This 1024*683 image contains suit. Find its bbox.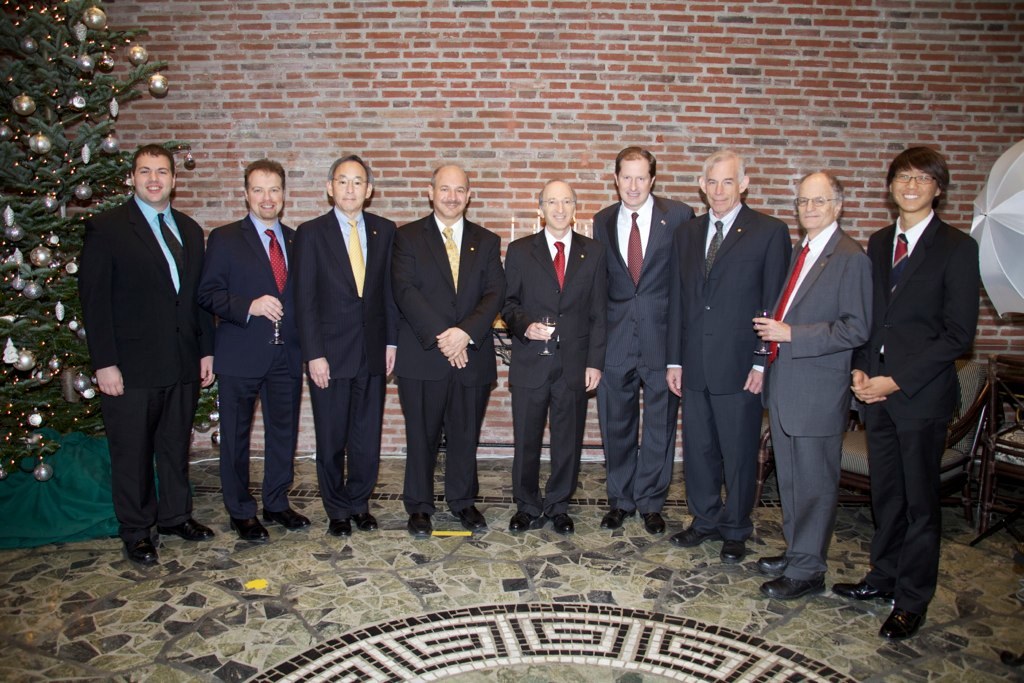
detection(76, 195, 211, 552).
